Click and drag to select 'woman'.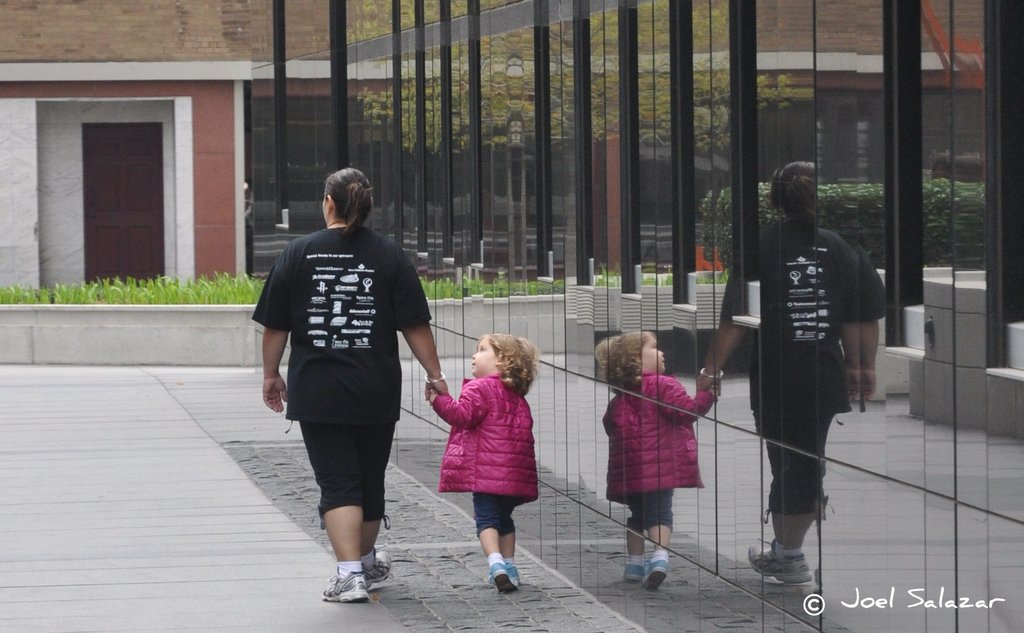
Selection: bbox=(262, 166, 454, 605).
